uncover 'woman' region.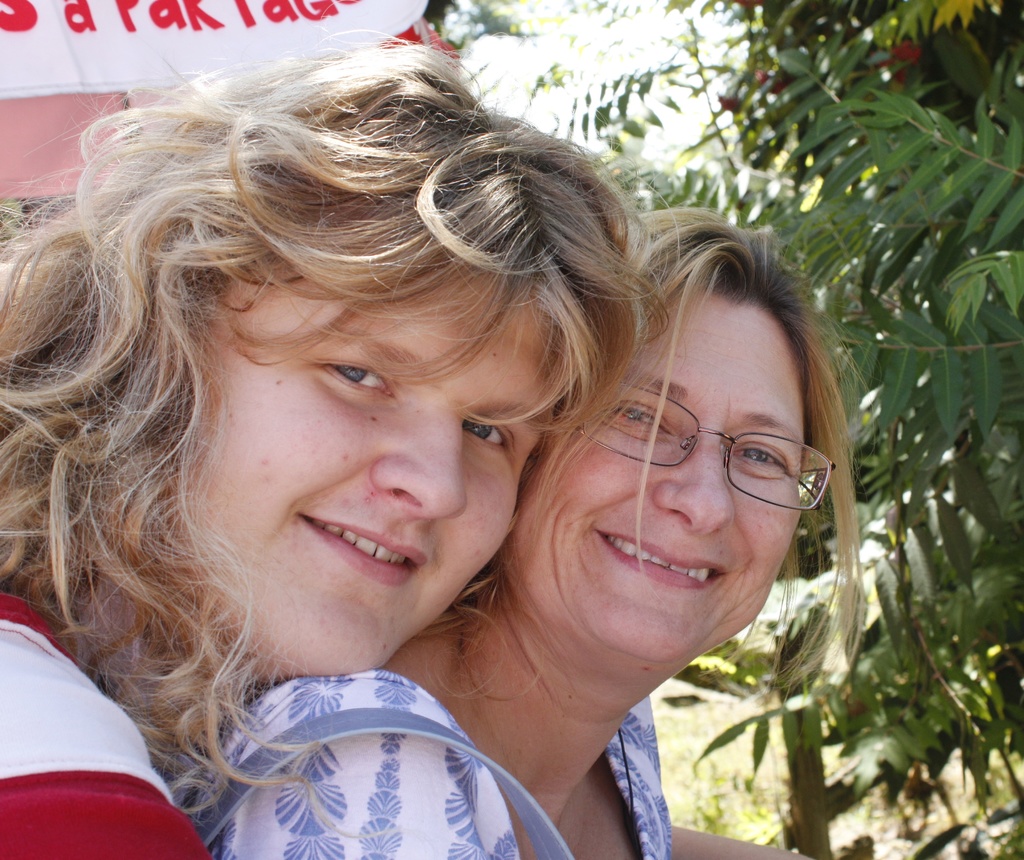
Uncovered: x1=154, y1=203, x2=868, y2=859.
